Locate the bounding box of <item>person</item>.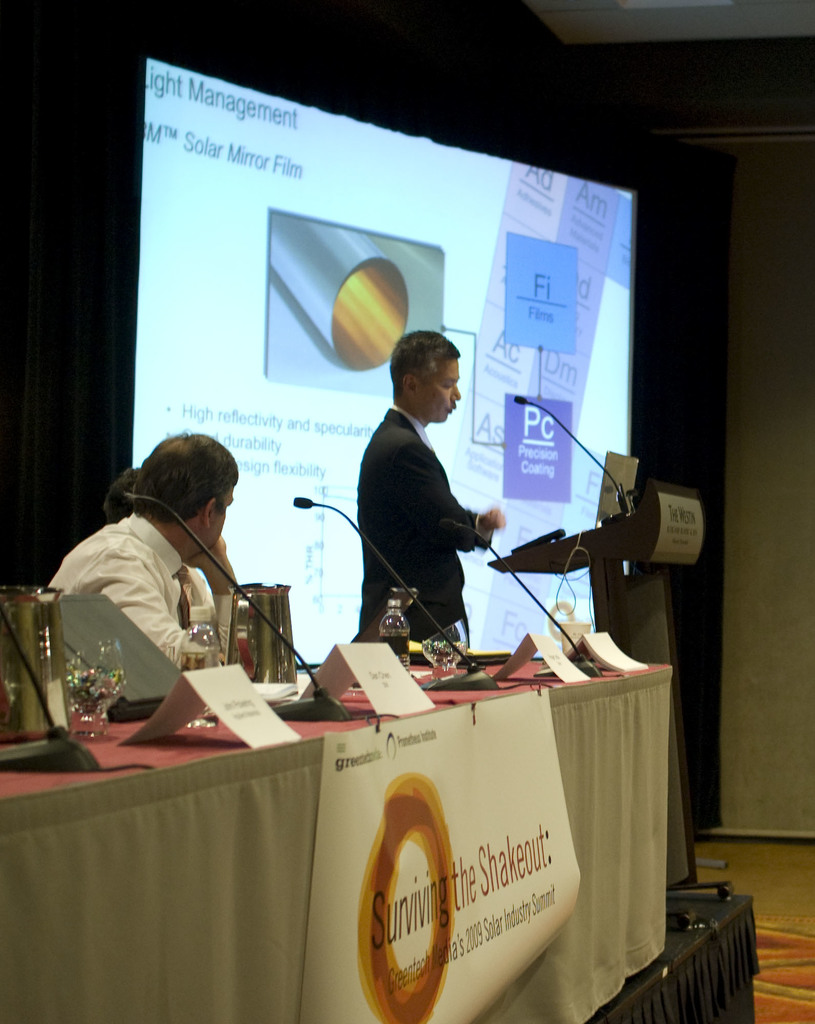
Bounding box: x1=107, y1=470, x2=140, y2=521.
